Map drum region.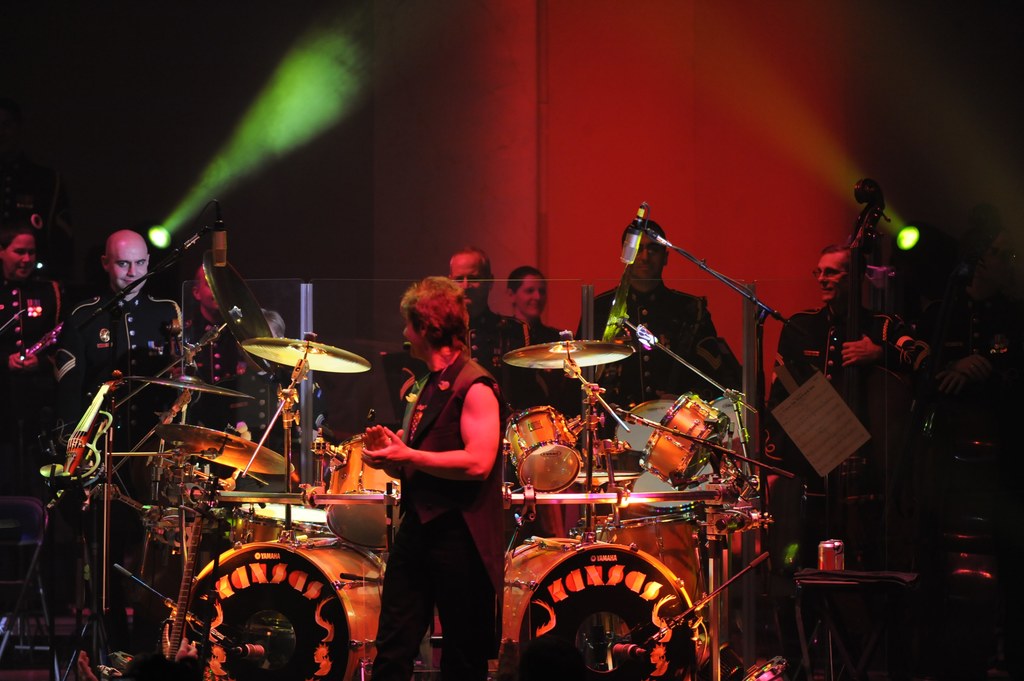
Mapped to region(507, 403, 583, 495).
